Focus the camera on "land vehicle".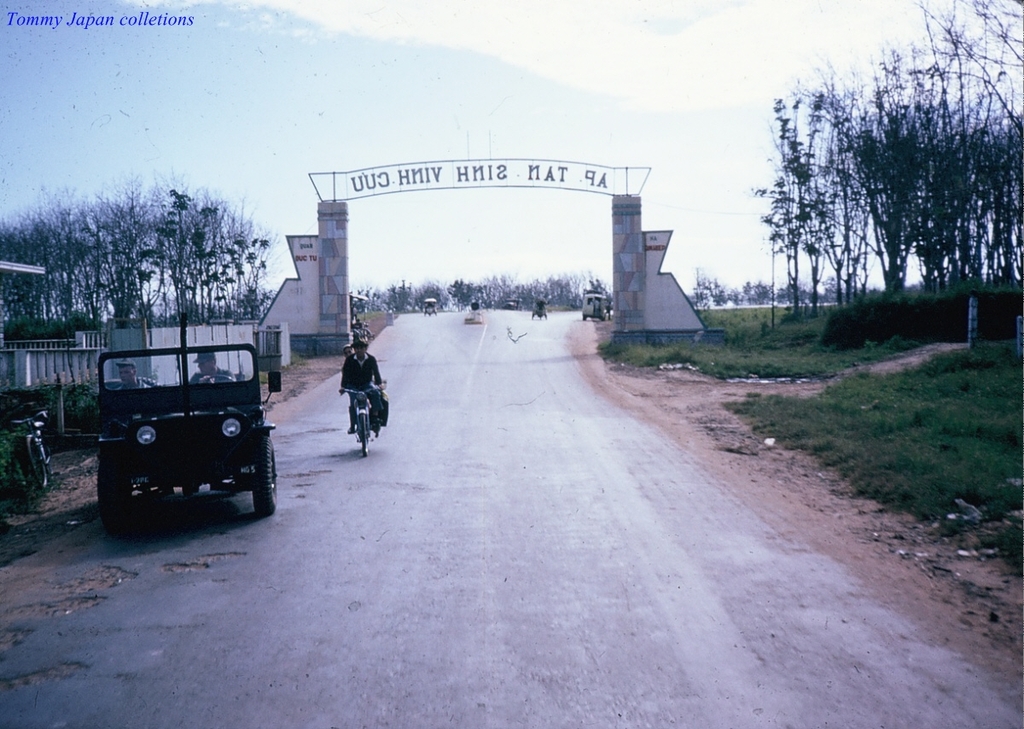
Focus region: (x1=532, y1=298, x2=544, y2=314).
